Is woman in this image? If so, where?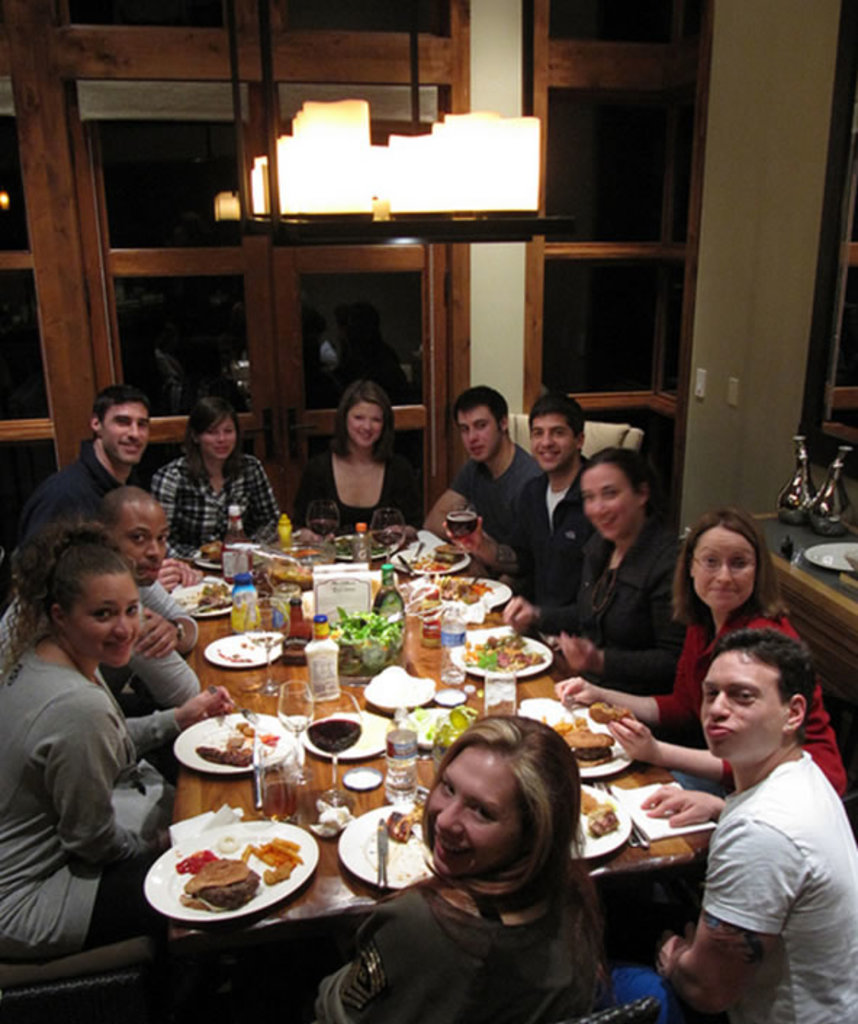
Yes, at 555 504 848 815.
